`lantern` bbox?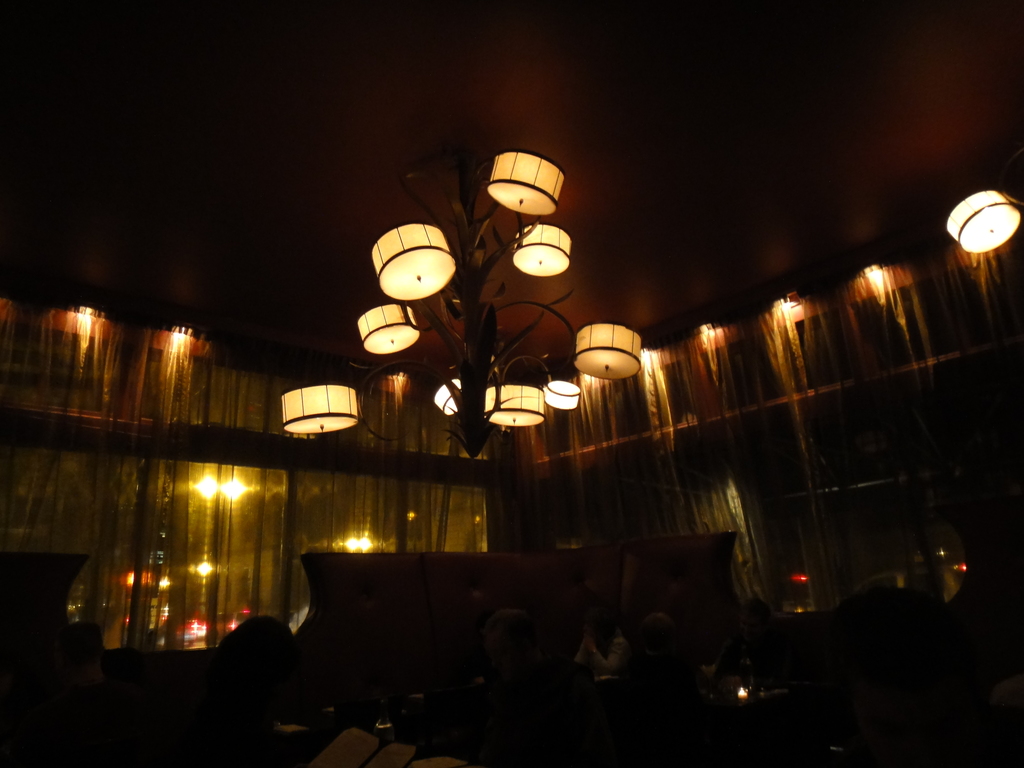
l=487, t=386, r=545, b=428
